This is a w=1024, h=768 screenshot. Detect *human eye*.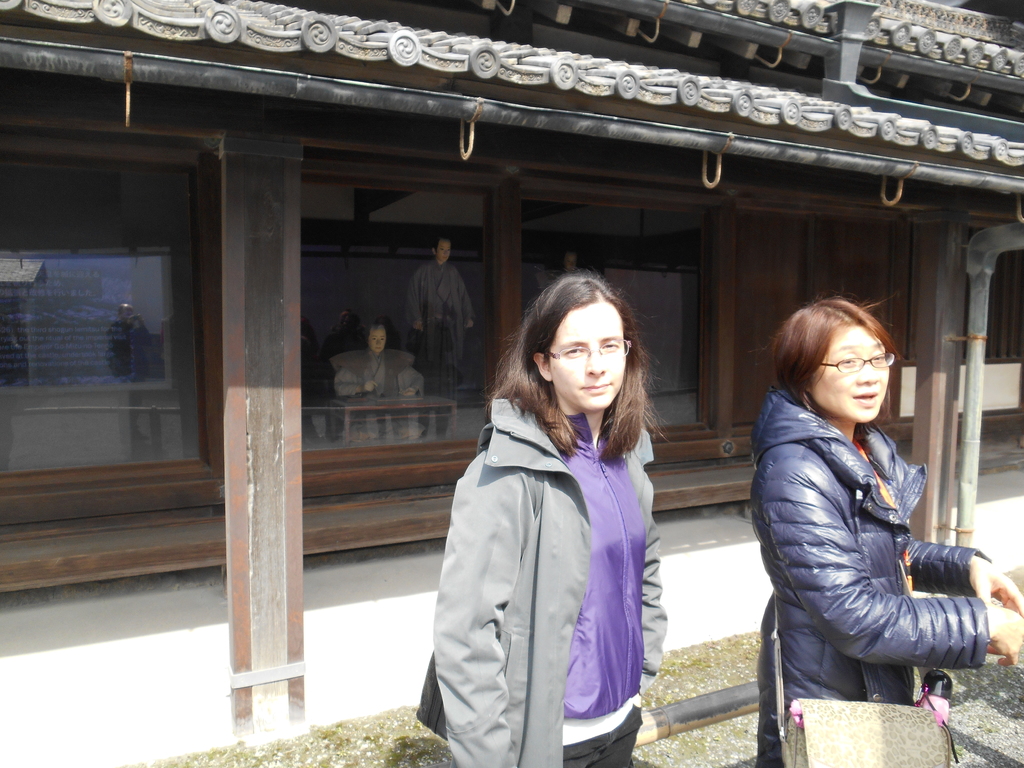
x1=869 y1=346 x2=886 y2=362.
